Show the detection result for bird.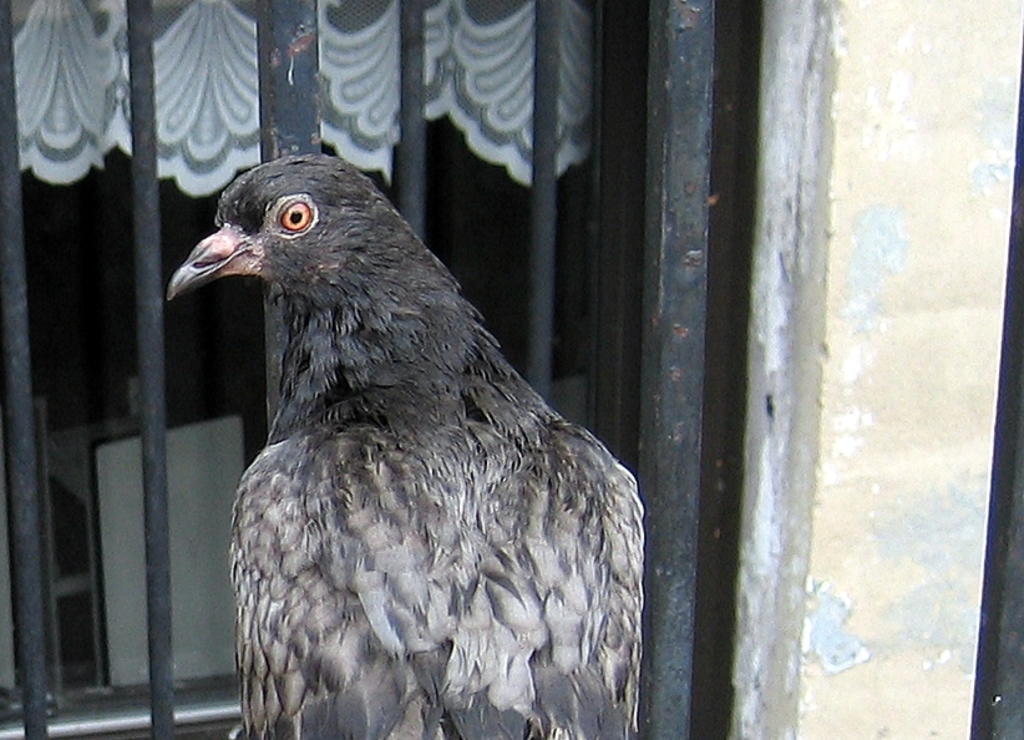
(166,141,655,739).
